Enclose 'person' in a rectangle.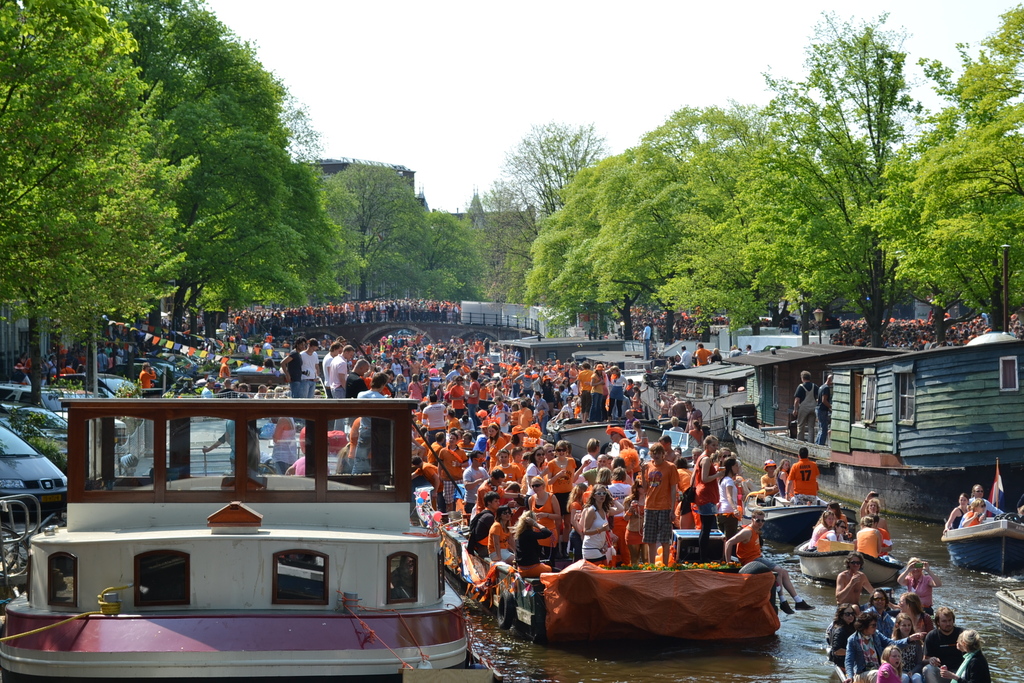
{"x1": 471, "y1": 490, "x2": 503, "y2": 558}.
